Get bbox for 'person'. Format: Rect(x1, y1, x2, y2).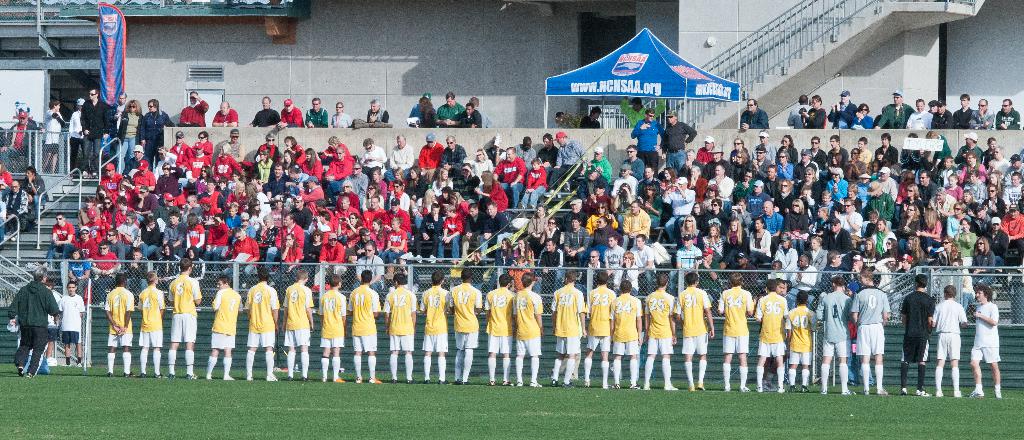
Rect(102, 277, 137, 376).
